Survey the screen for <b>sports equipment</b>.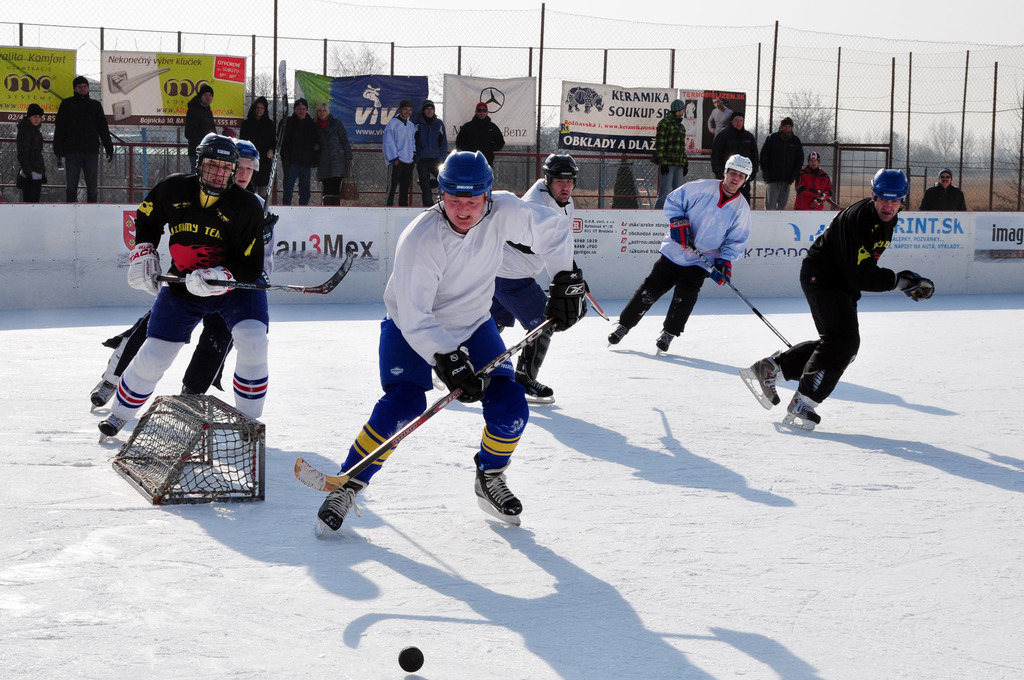
Survey found: l=724, t=153, r=753, b=198.
